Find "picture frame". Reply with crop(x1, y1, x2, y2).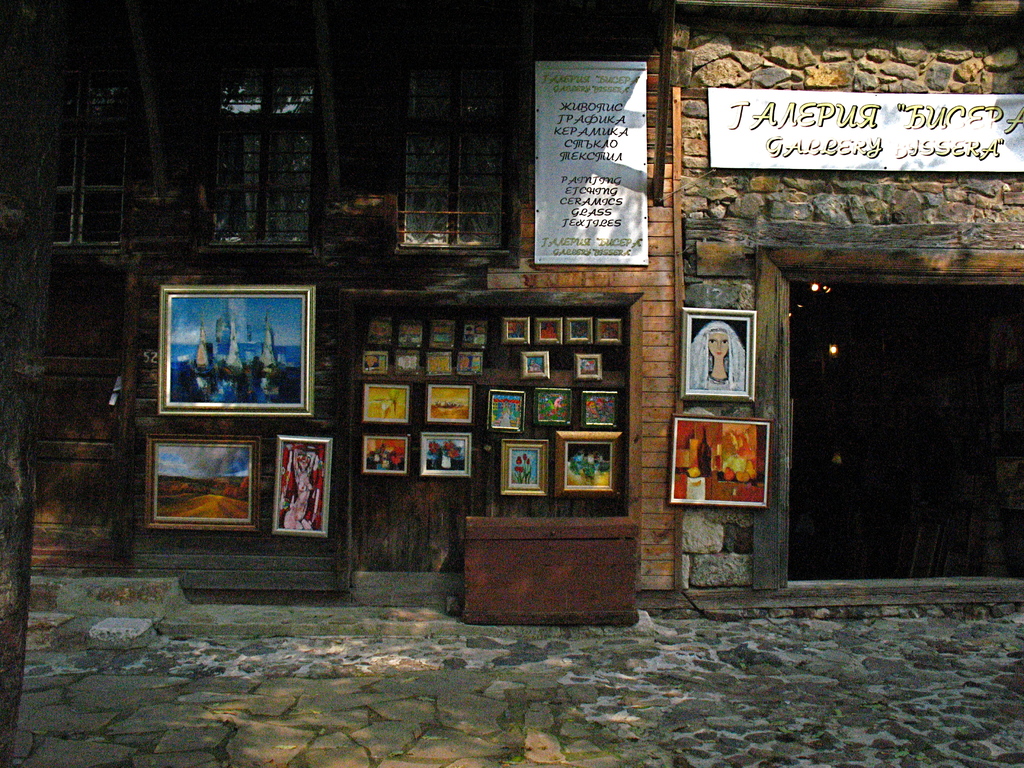
crop(664, 415, 772, 511).
